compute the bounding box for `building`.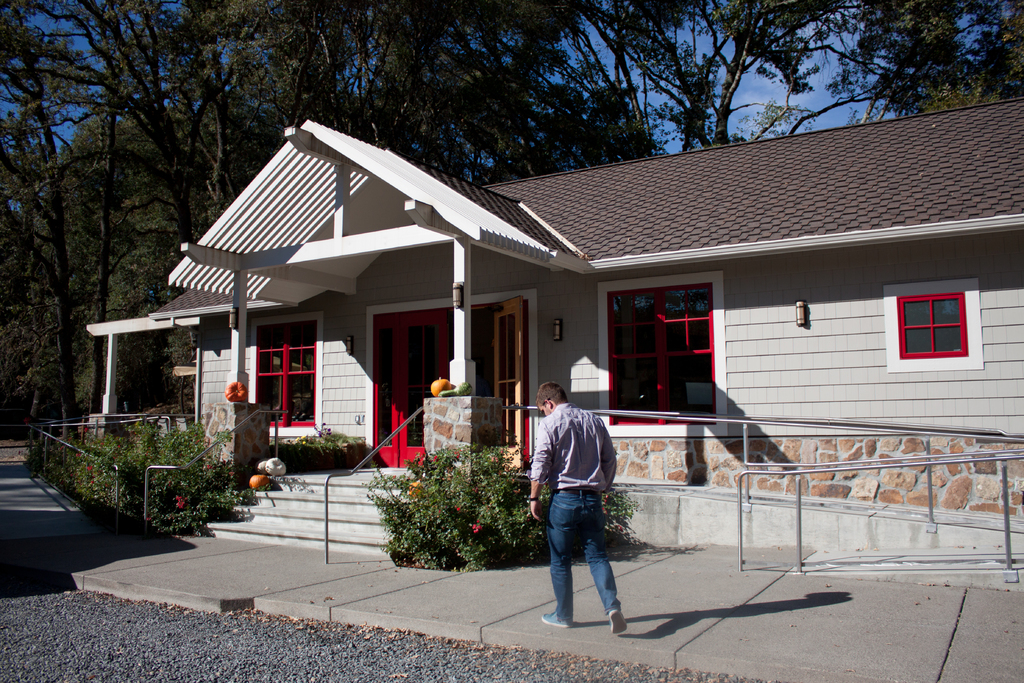
rect(147, 119, 1023, 575).
